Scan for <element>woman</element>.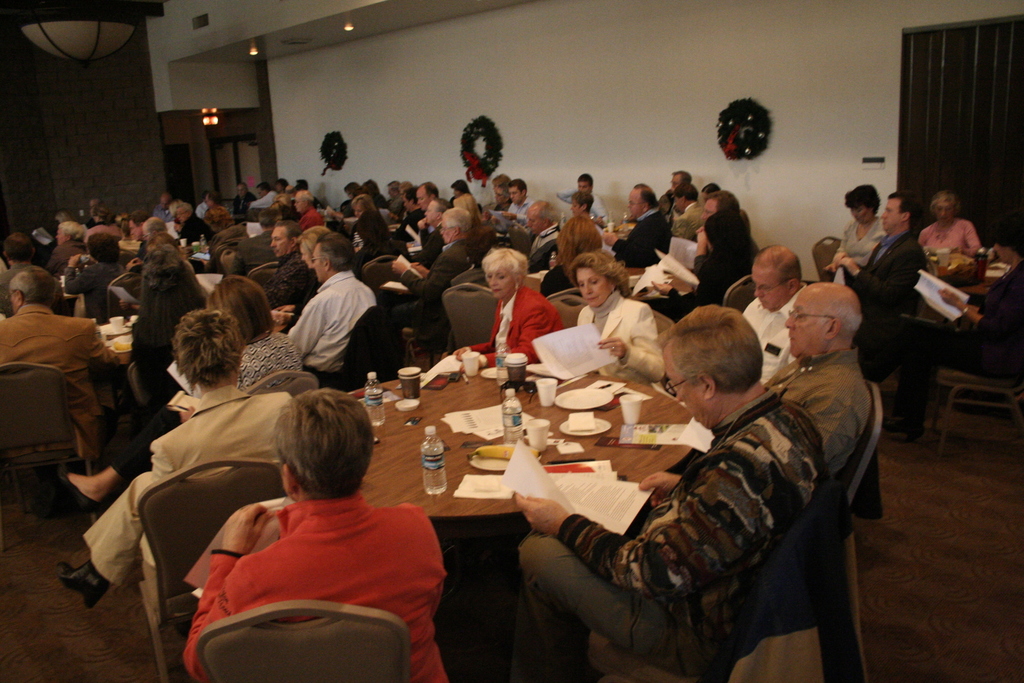
Scan result: x1=570, y1=252, x2=671, y2=402.
